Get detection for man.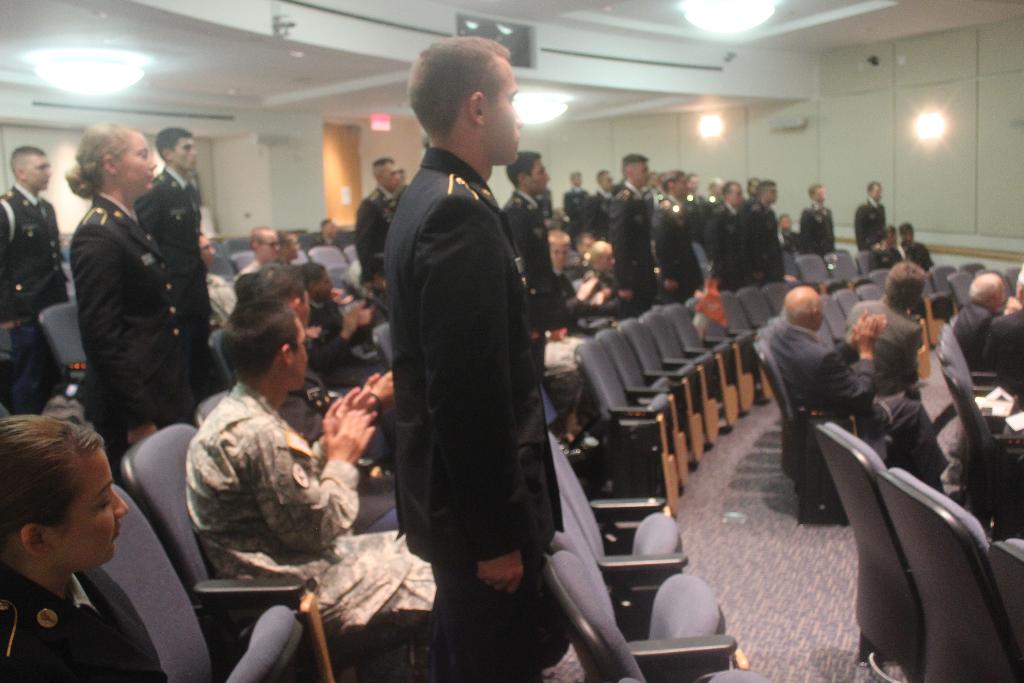
Detection: bbox(245, 227, 280, 270).
